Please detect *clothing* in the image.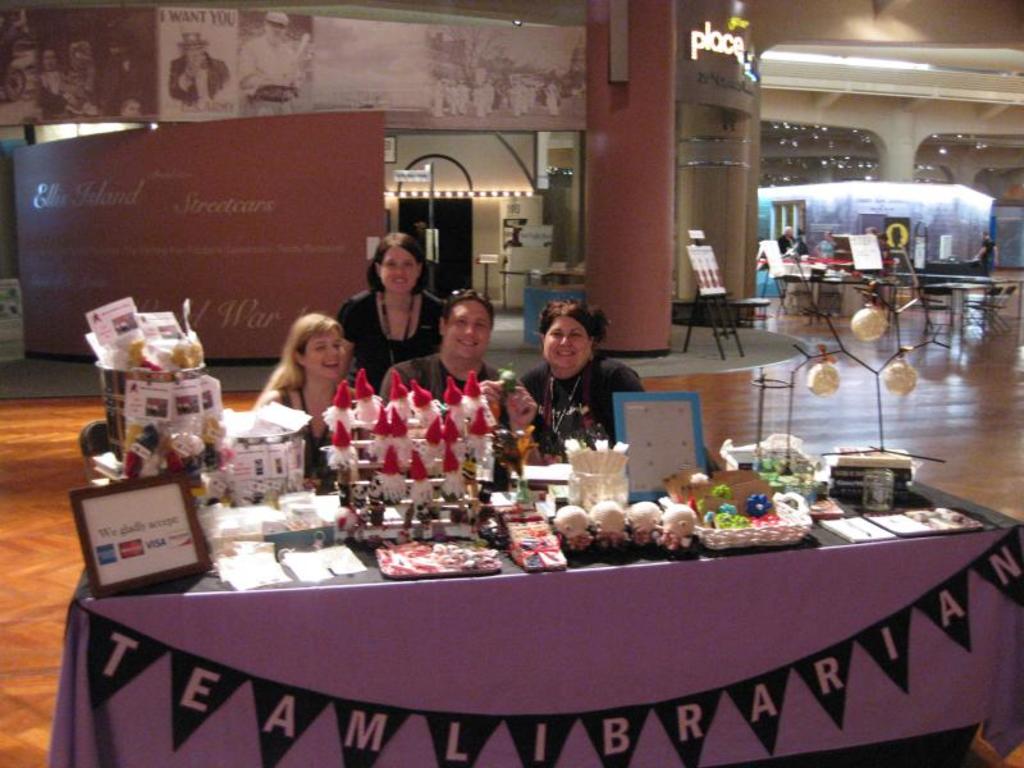
box(815, 237, 835, 264).
